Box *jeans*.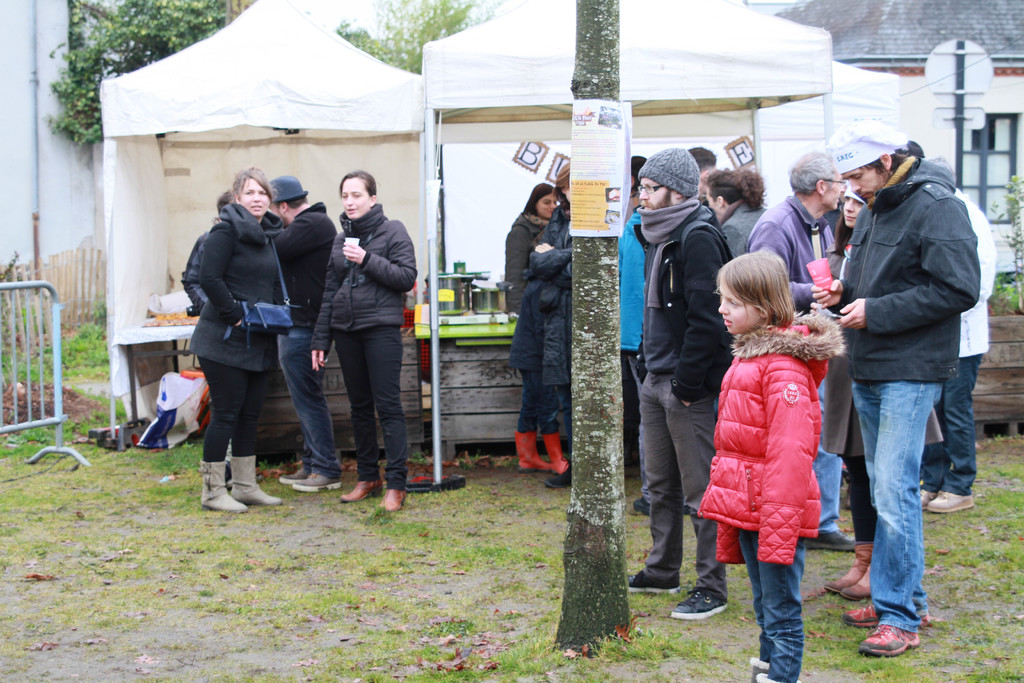
box(813, 381, 843, 539).
